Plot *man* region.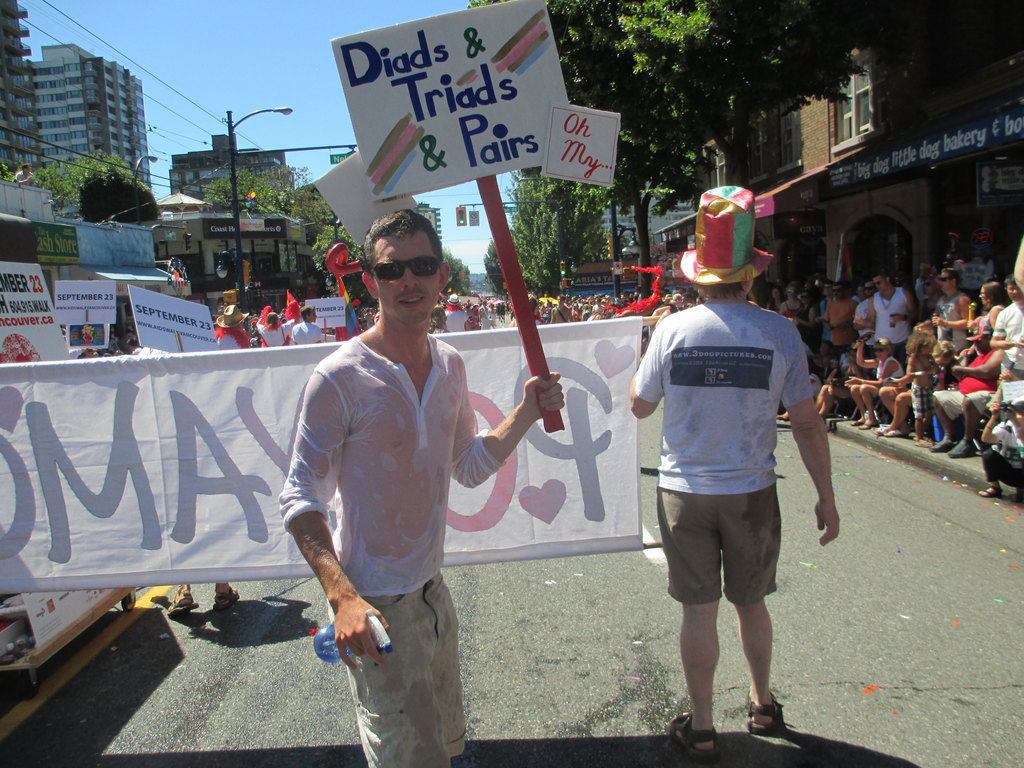
Plotted at [256,305,298,353].
